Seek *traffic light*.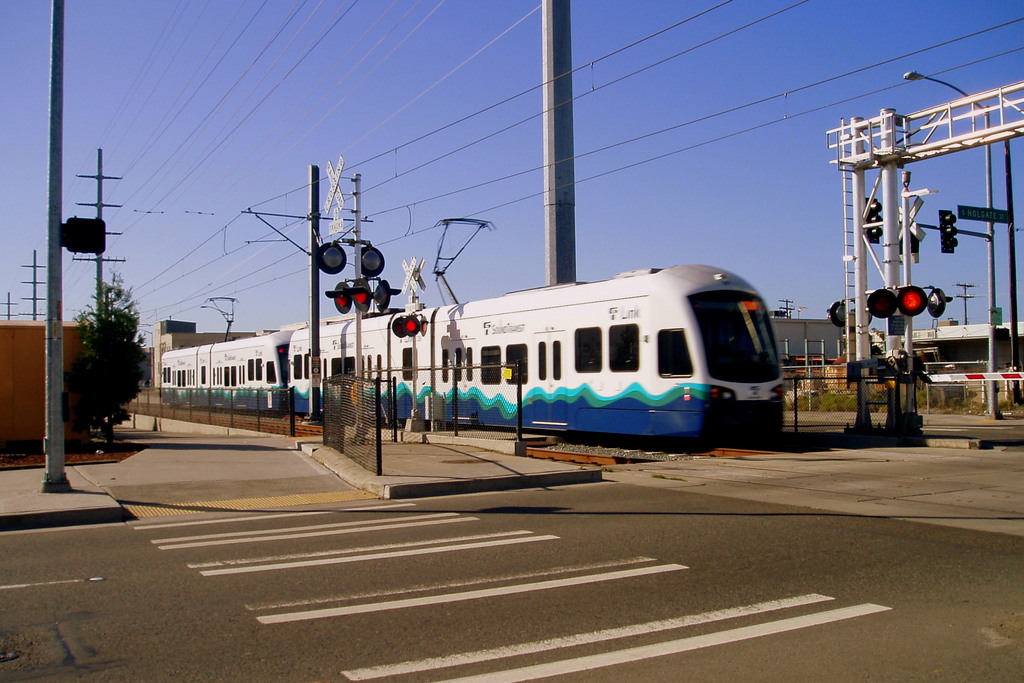
403:316:420:337.
